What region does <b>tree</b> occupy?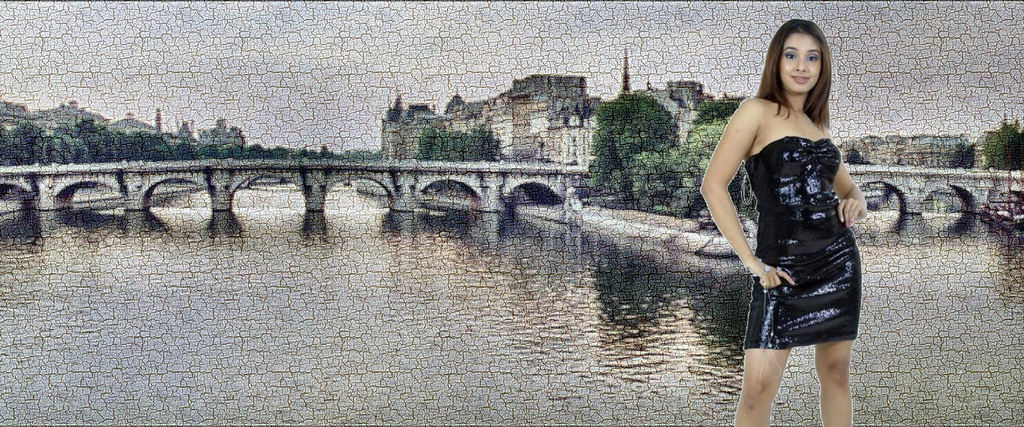
(985, 113, 1023, 174).
